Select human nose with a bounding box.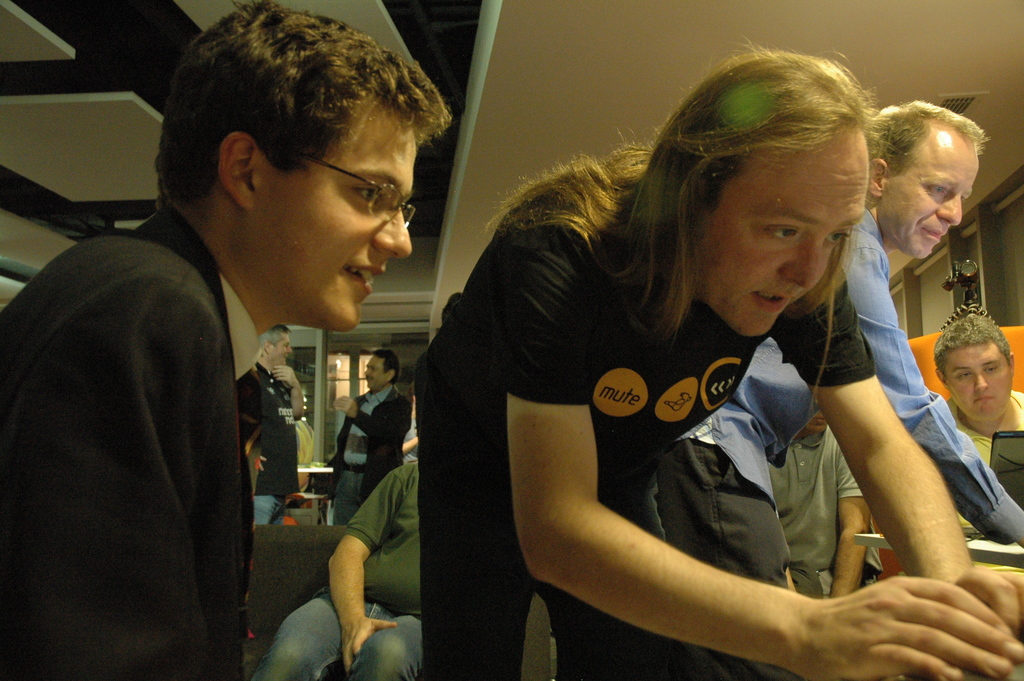
[left=374, top=207, right=412, bottom=256].
